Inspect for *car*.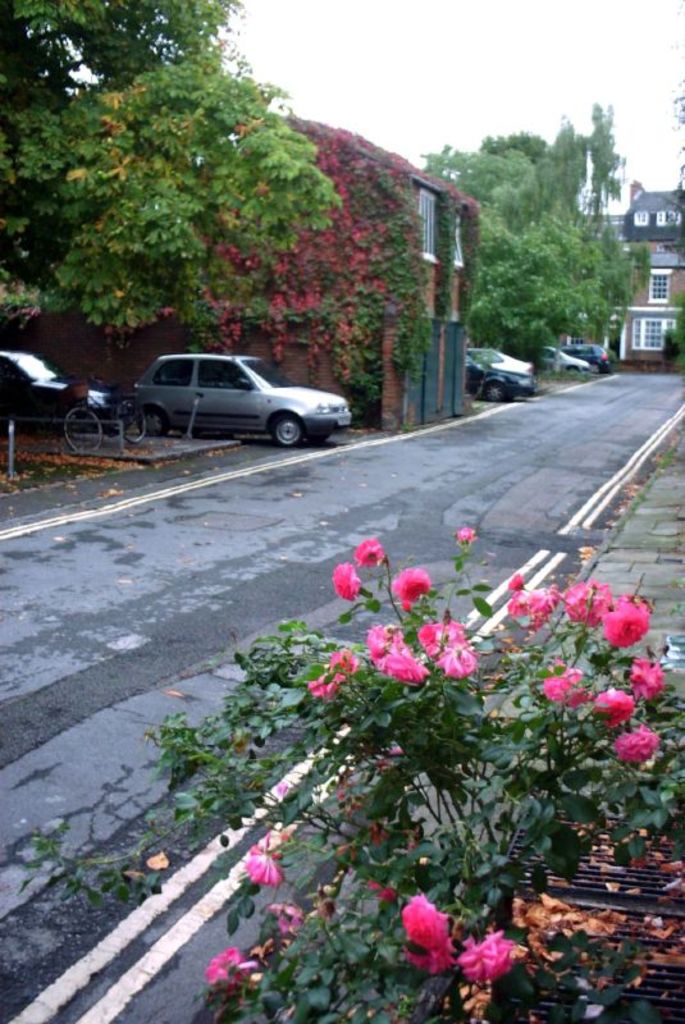
Inspection: [x1=118, y1=338, x2=355, y2=442].
